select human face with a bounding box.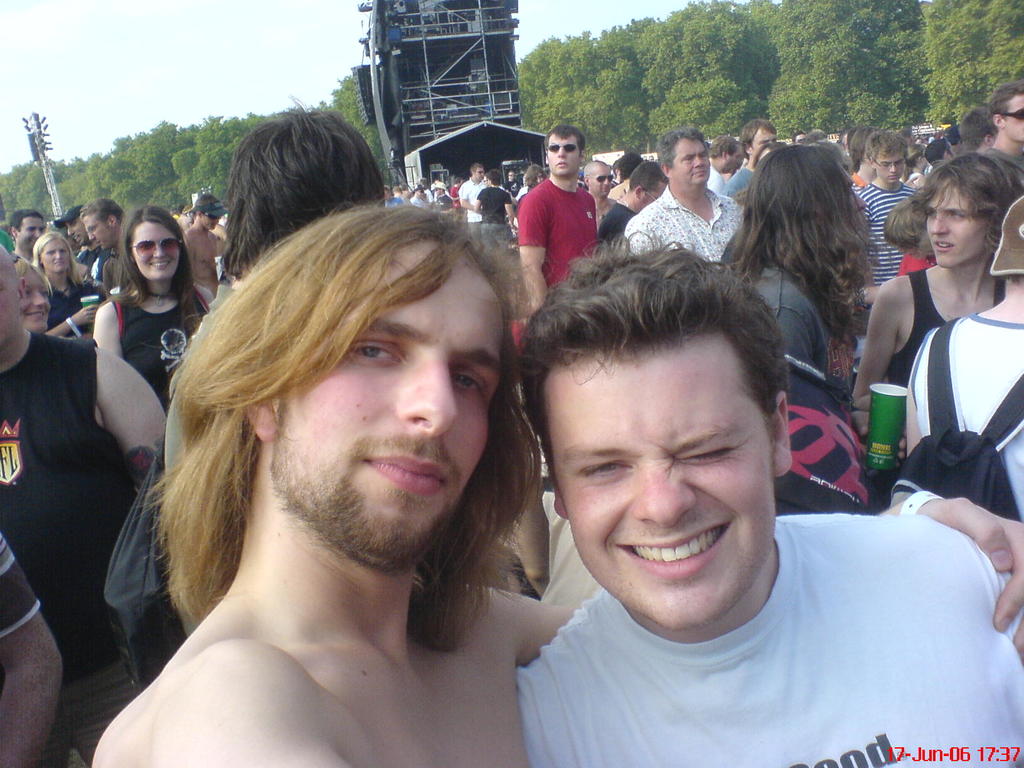
<bbox>81, 214, 113, 248</bbox>.
